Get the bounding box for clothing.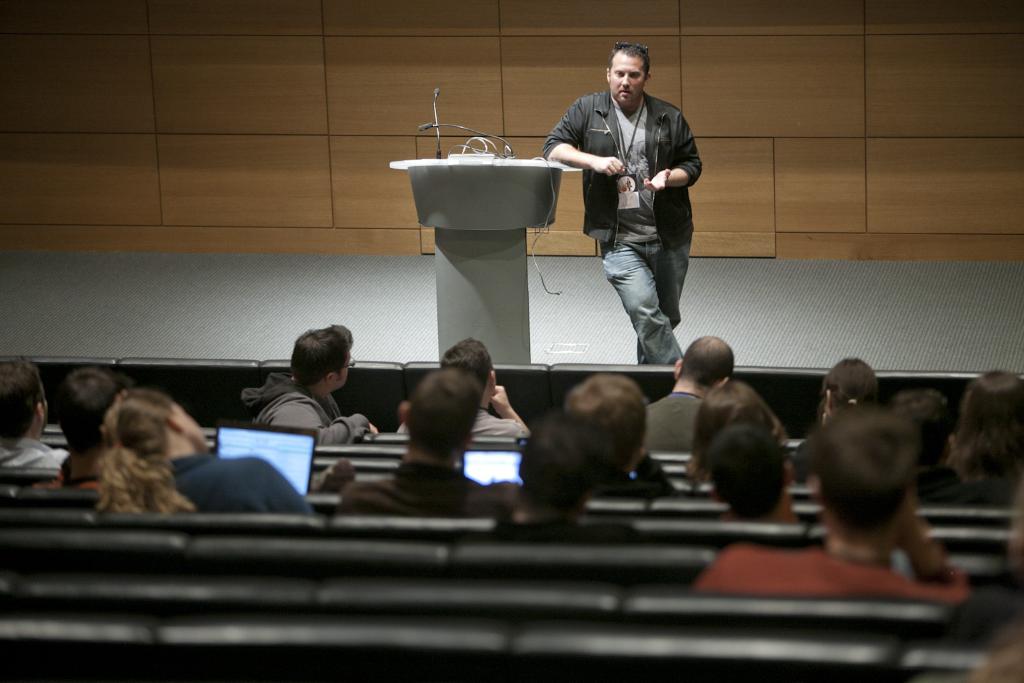
region(165, 452, 313, 520).
